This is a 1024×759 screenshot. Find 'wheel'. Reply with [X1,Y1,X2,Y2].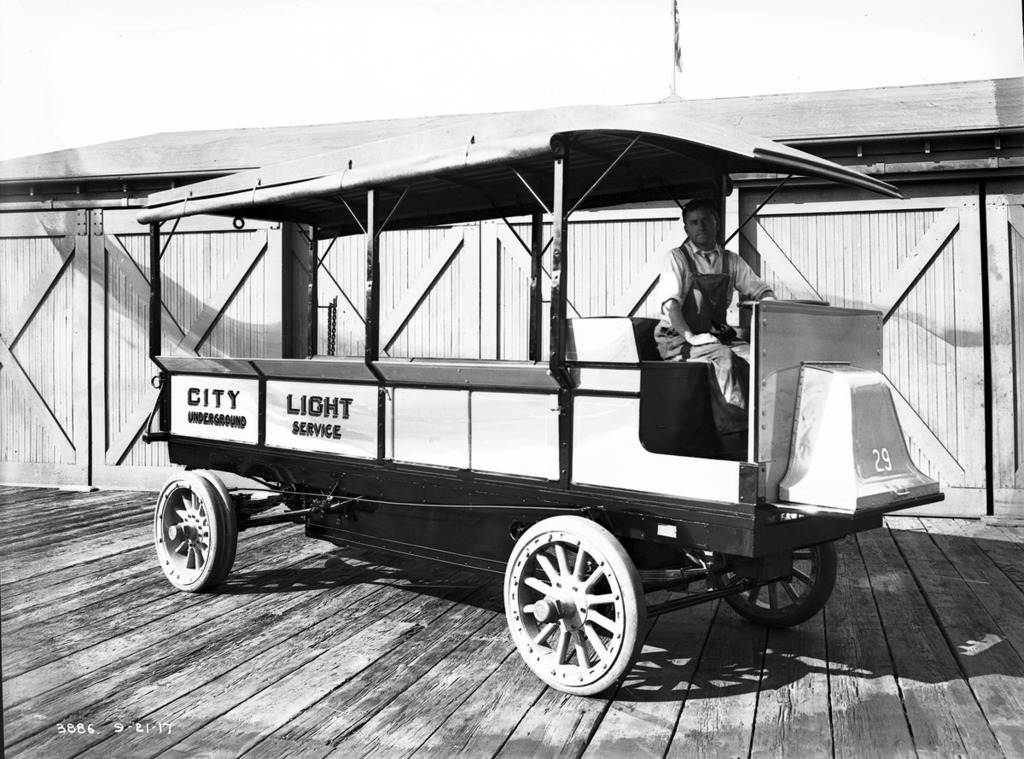
[704,529,828,622].
